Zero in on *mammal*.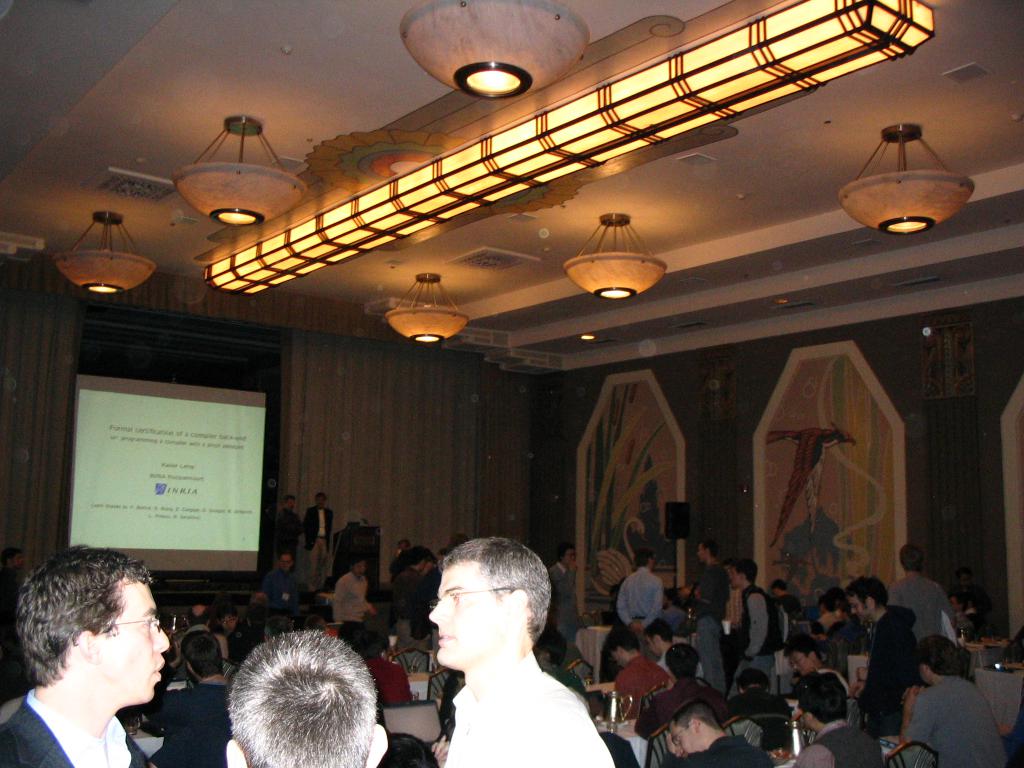
Zeroed in: (x1=201, y1=627, x2=387, y2=765).
